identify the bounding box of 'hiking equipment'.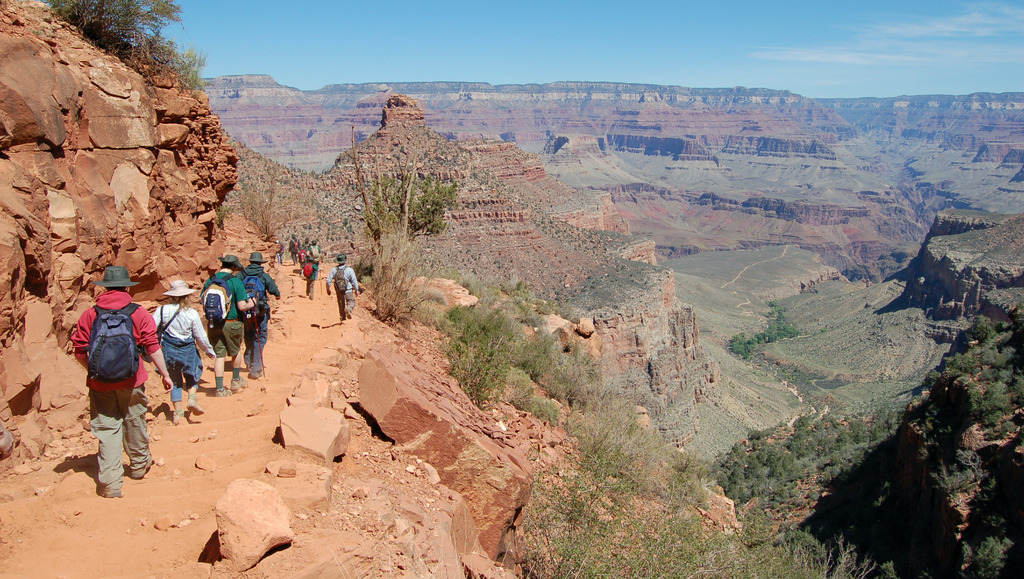
199, 265, 230, 330.
